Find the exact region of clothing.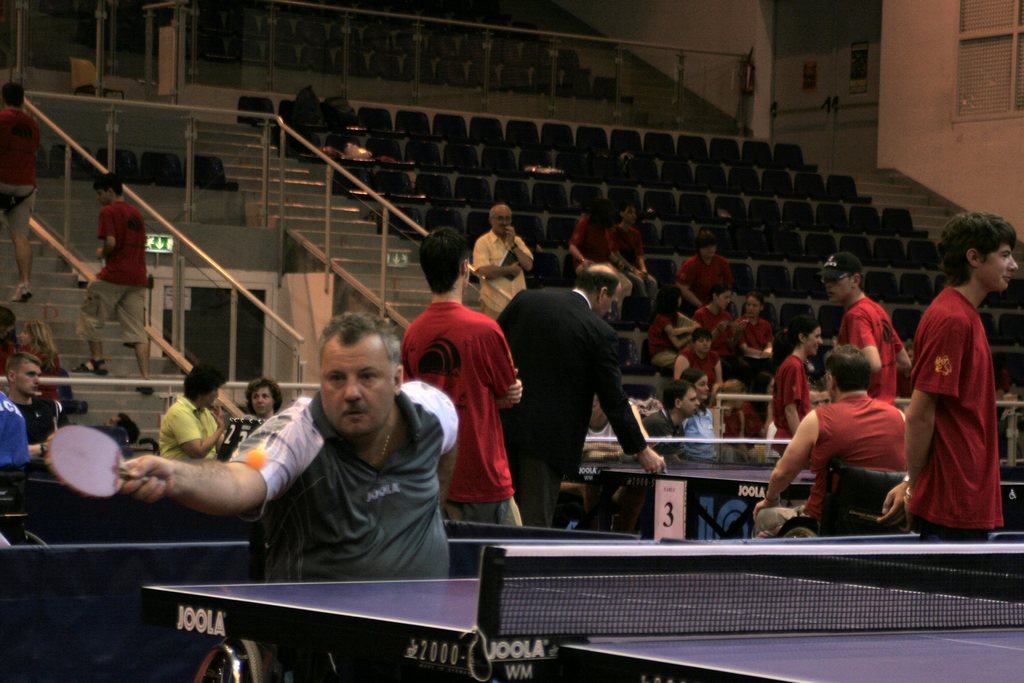
Exact region: 726 313 775 390.
